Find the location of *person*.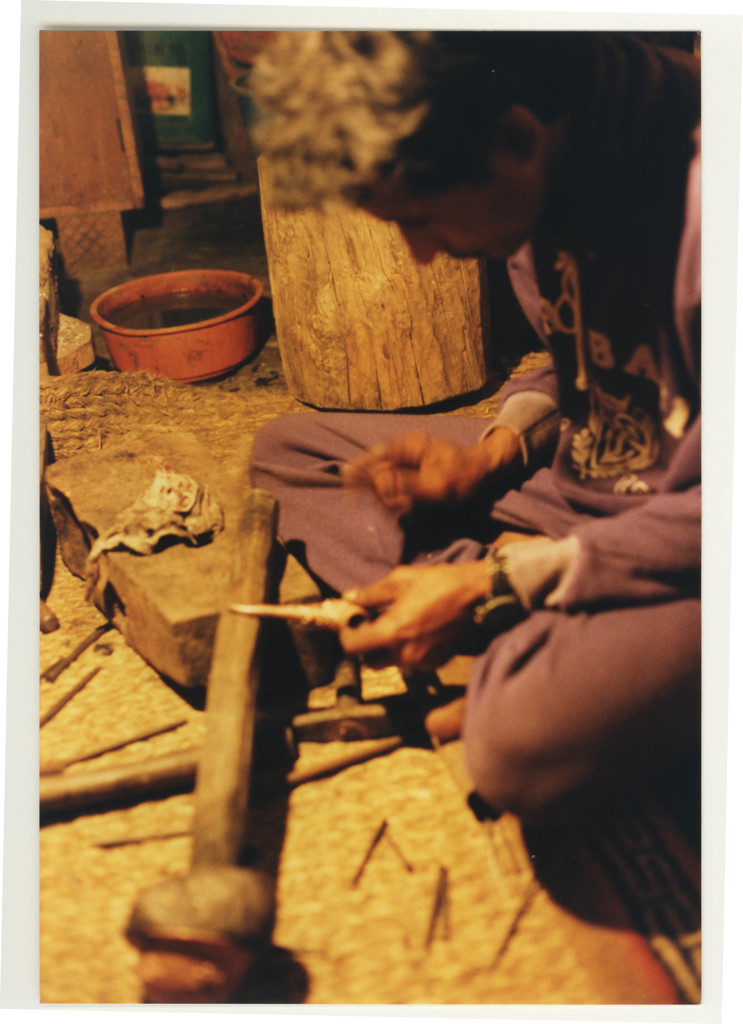
Location: l=240, t=26, r=710, b=808.
